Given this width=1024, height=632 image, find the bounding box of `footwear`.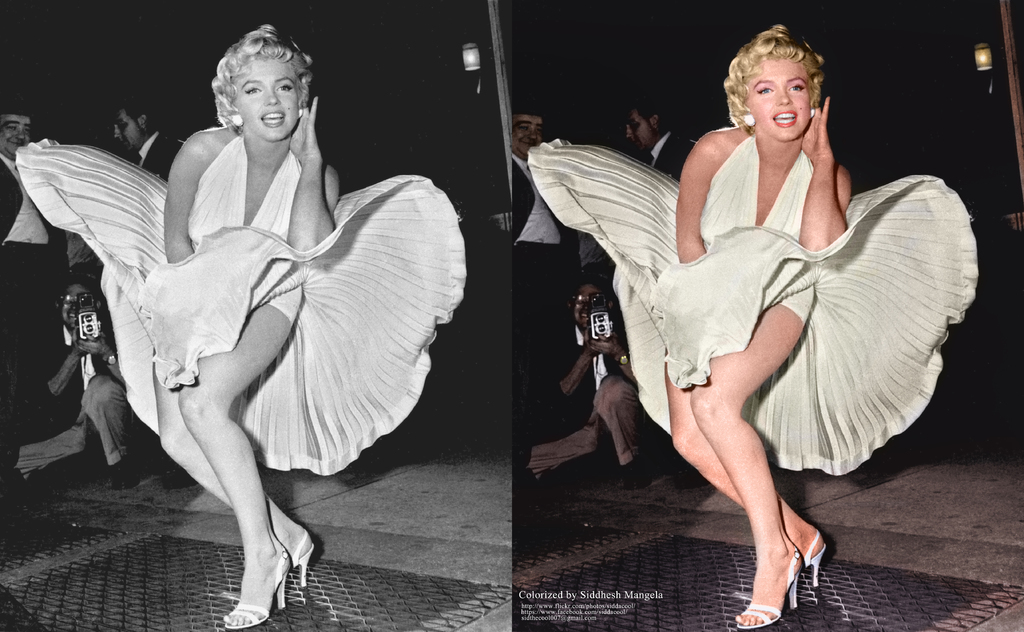
285/527/314/592.
